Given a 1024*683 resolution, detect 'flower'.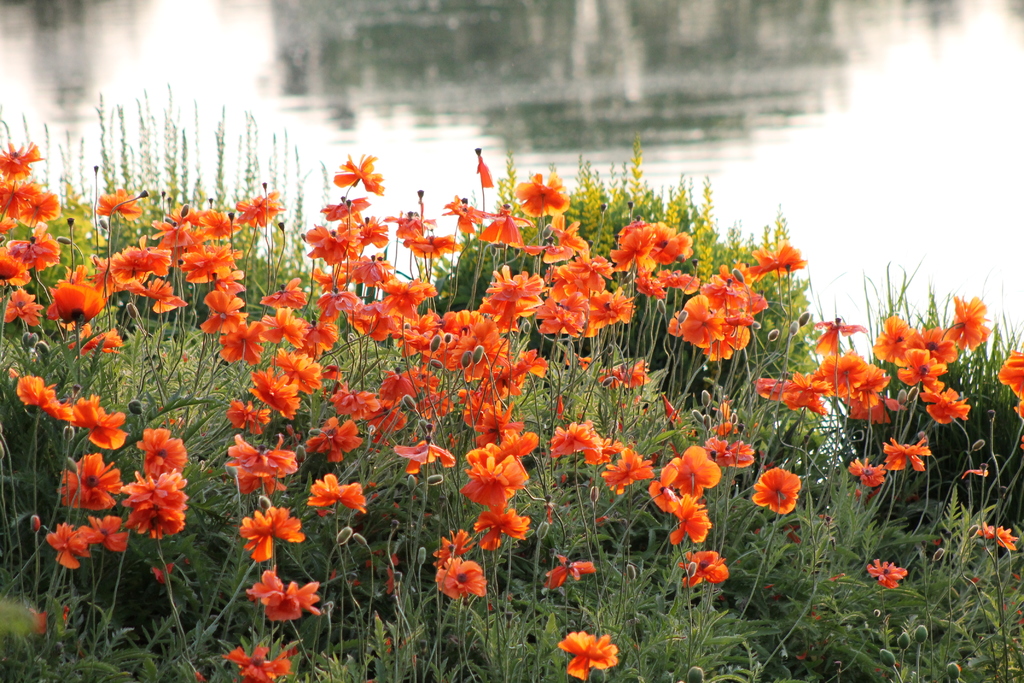
[548, 261, 614, 298].
